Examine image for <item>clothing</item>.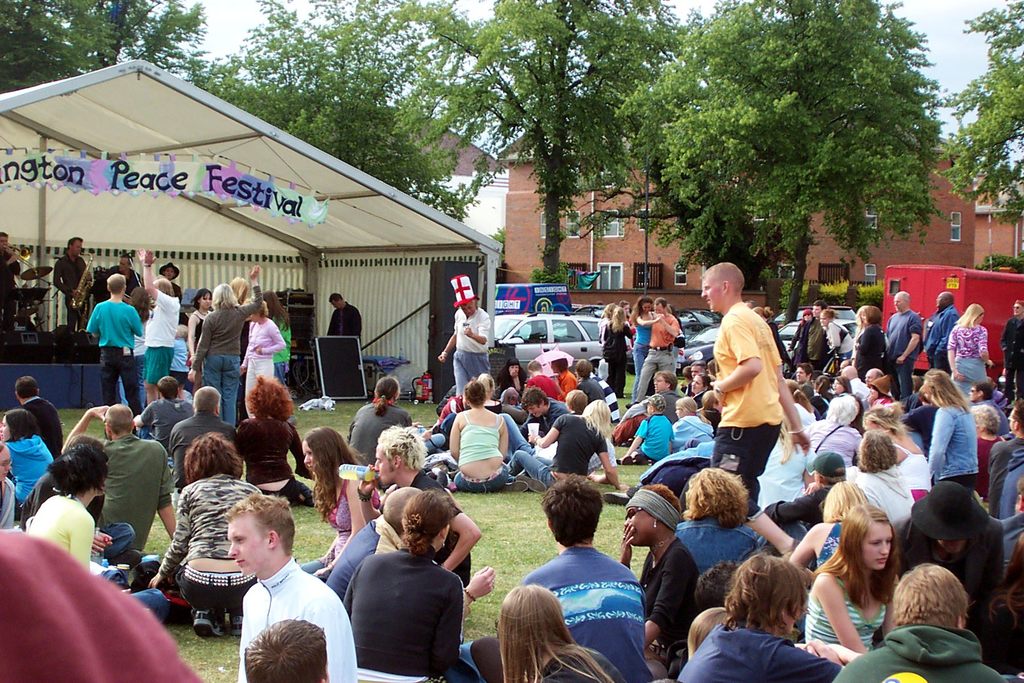
Examination result: pyautogui.locateOnScreen(467, 400, 506, 415).
